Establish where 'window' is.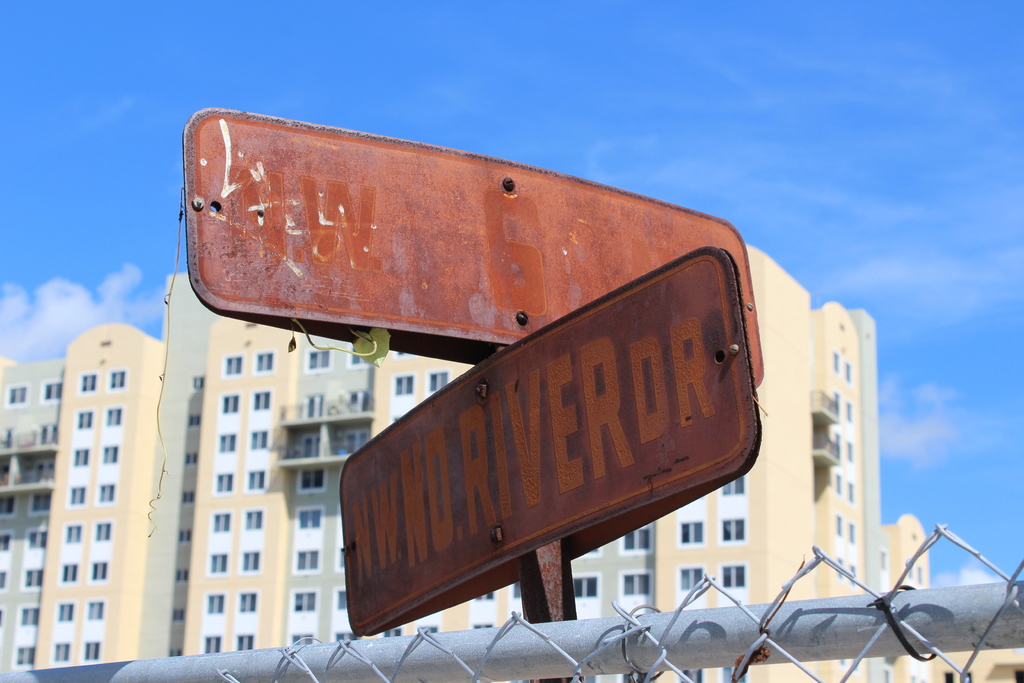
Established at 108/410/121/428.
